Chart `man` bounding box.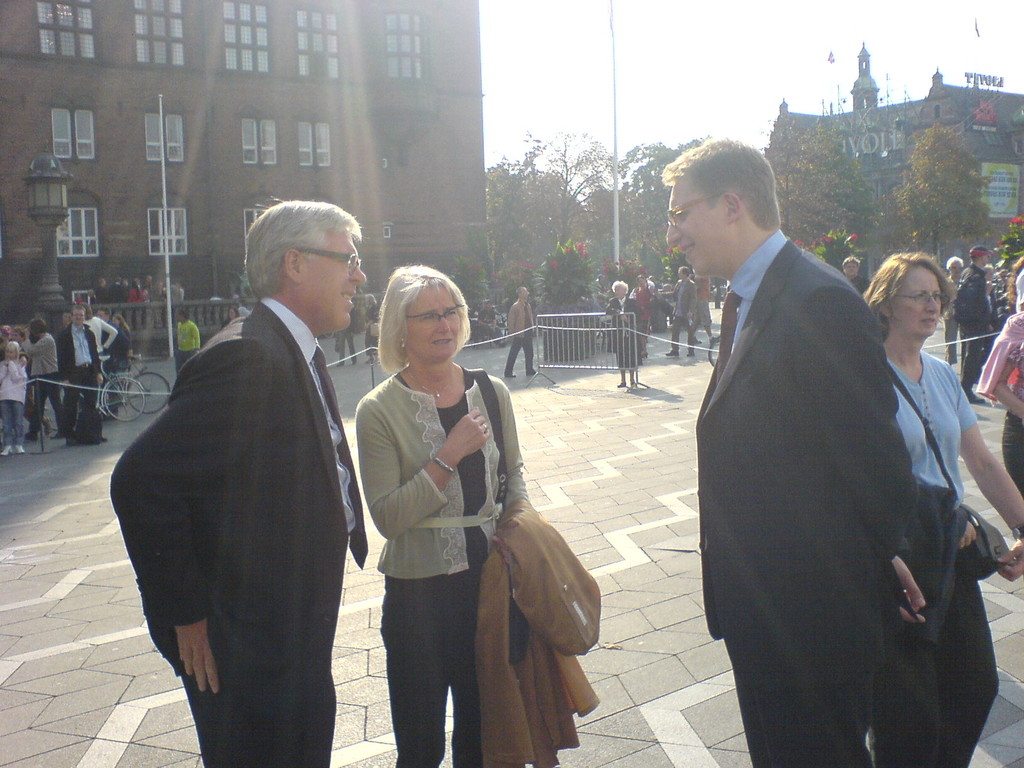
Charted: Rect(54, 306, 103, 444).
